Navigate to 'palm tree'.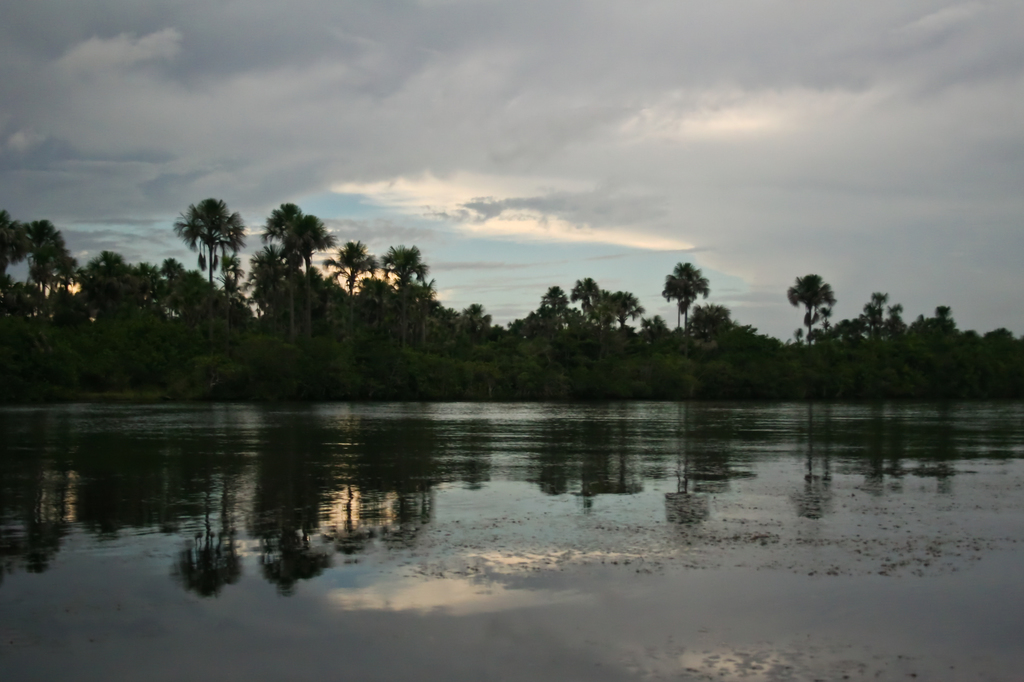
Navigation target: (385, 240, 440, 311).
